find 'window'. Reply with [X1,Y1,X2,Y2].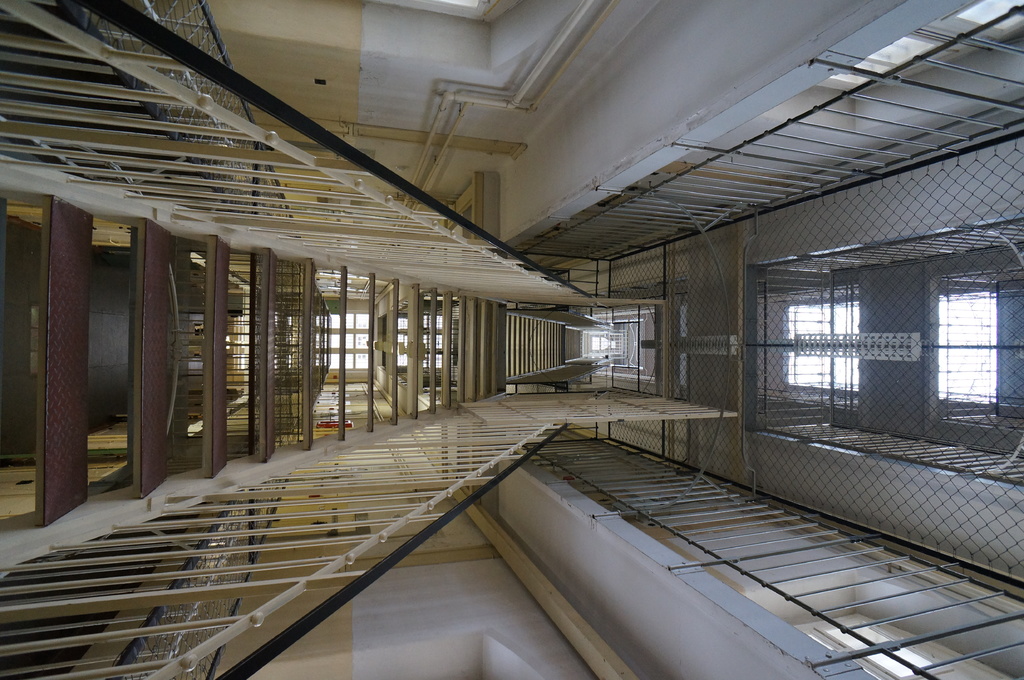
[312,313,374,377].
